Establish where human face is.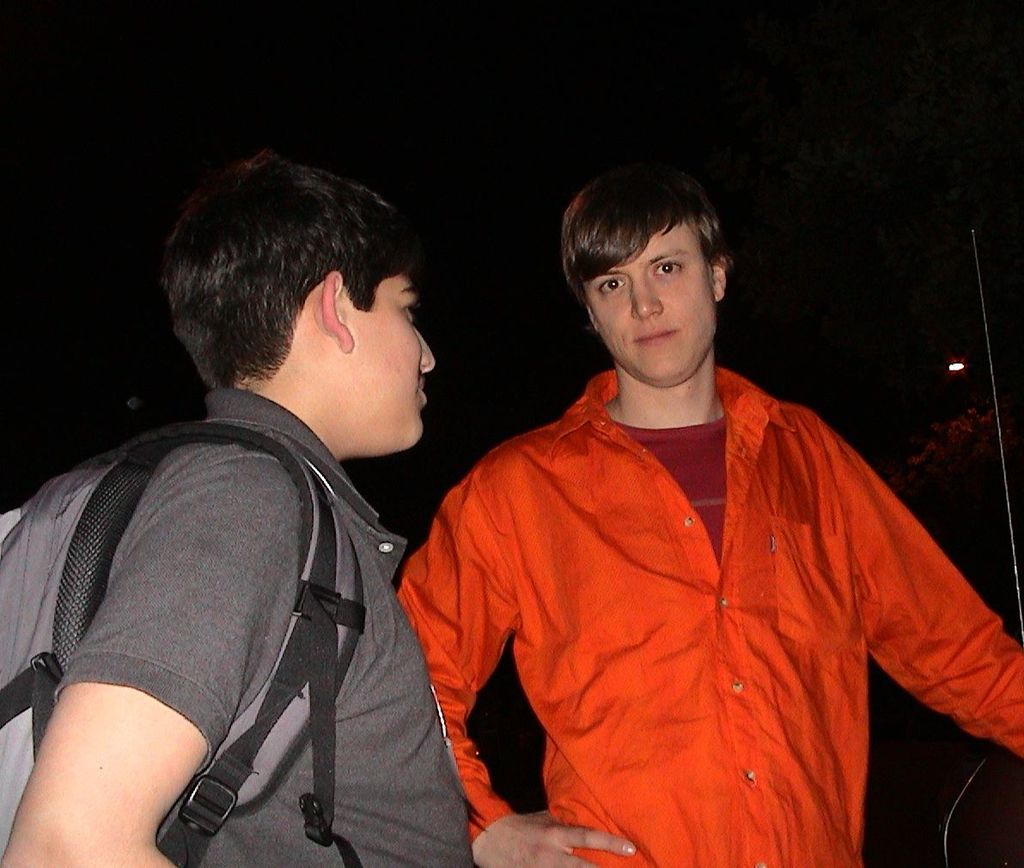
Established at pyautogui.locateOnScreen(352, 272, 435, 446).
